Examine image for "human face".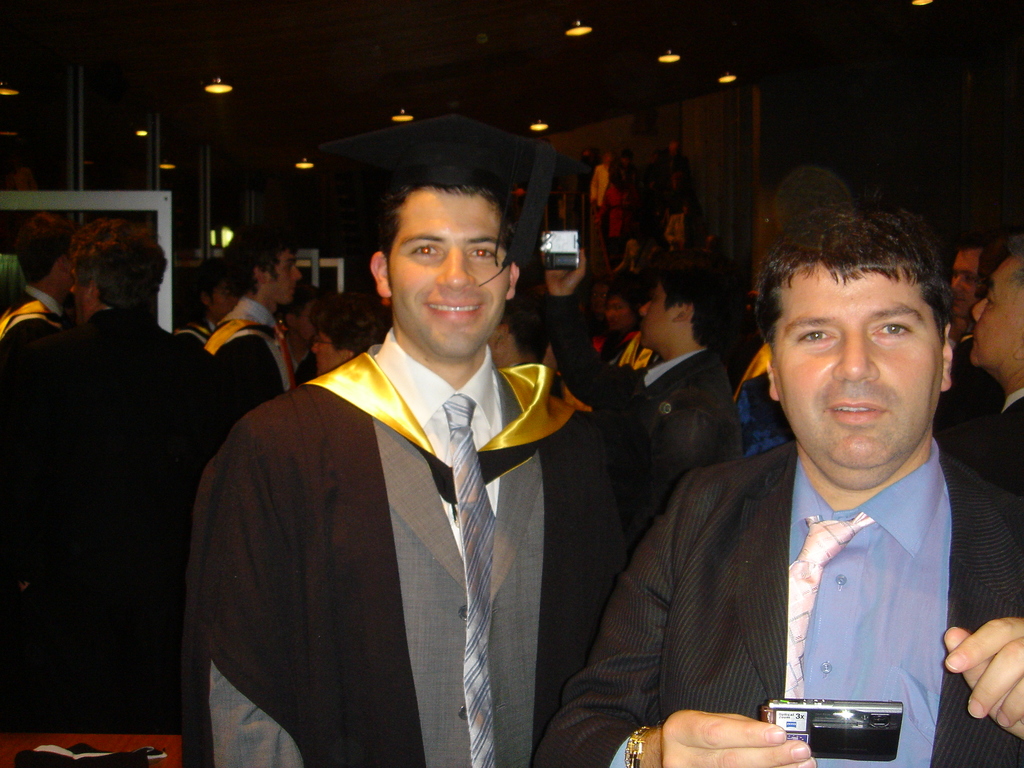
Examination result: (636,283,680,351).
